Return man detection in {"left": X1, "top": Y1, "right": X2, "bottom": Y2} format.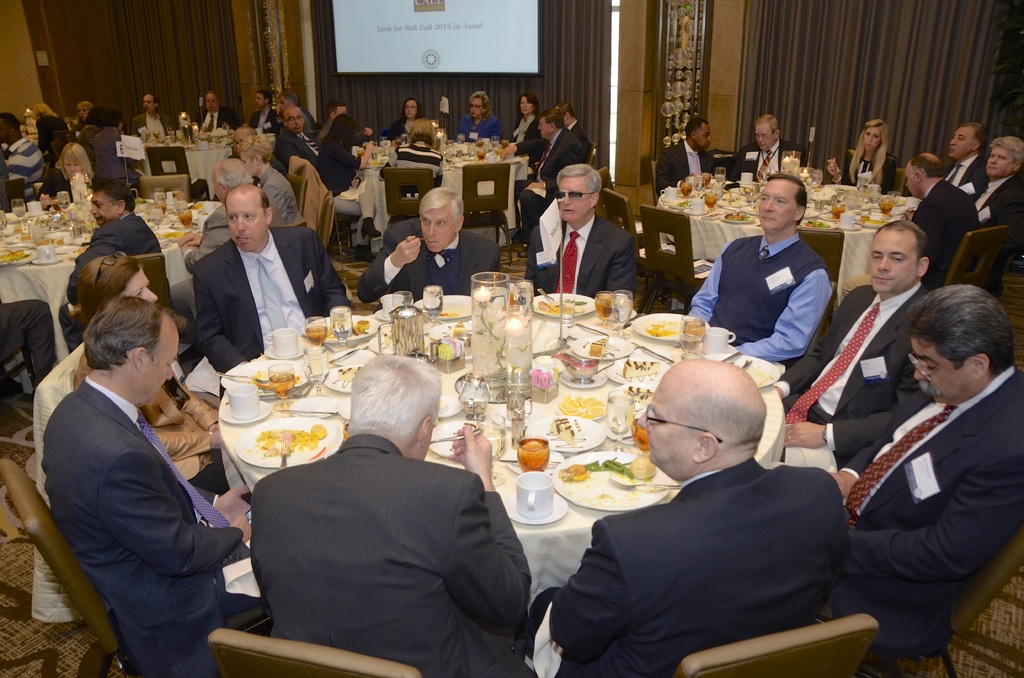
{"left": 195, "top": 182, "right": 353, "bottom": 373}.
